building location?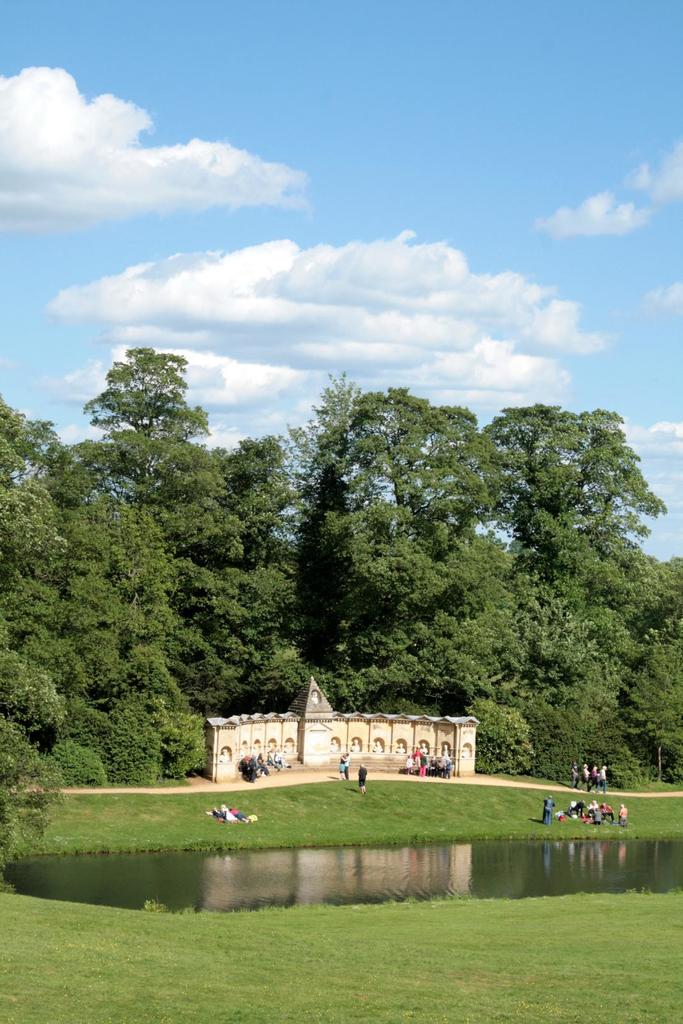
202,676,483,784
